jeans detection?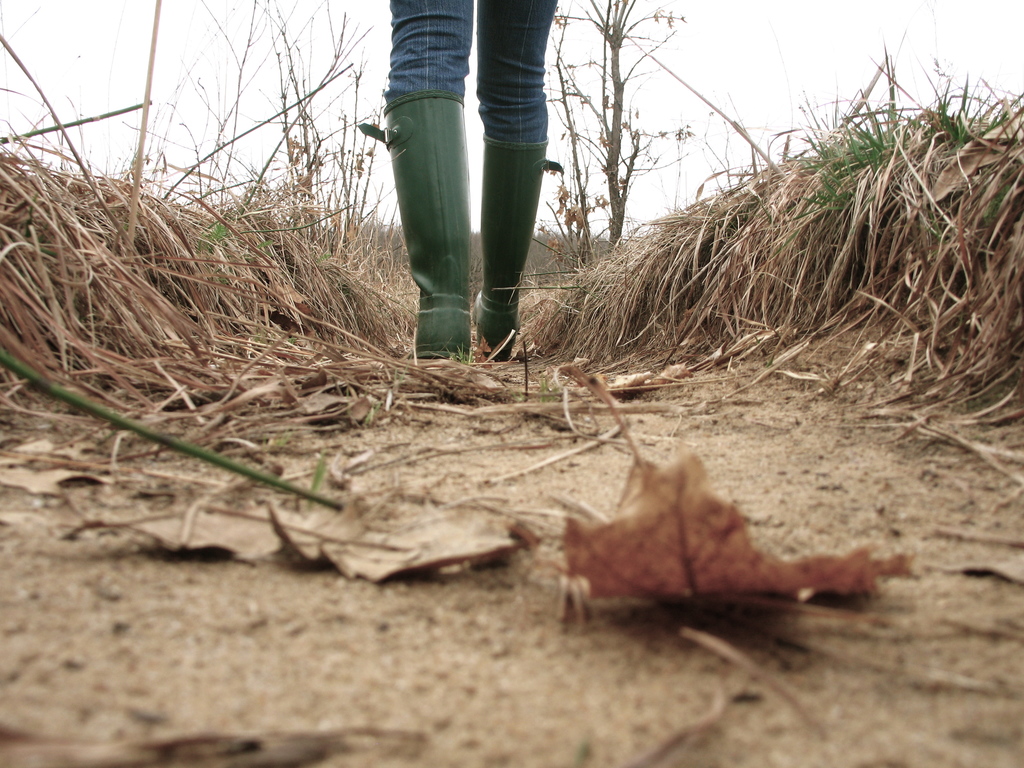
l=381, t=0, r=566, b=151
